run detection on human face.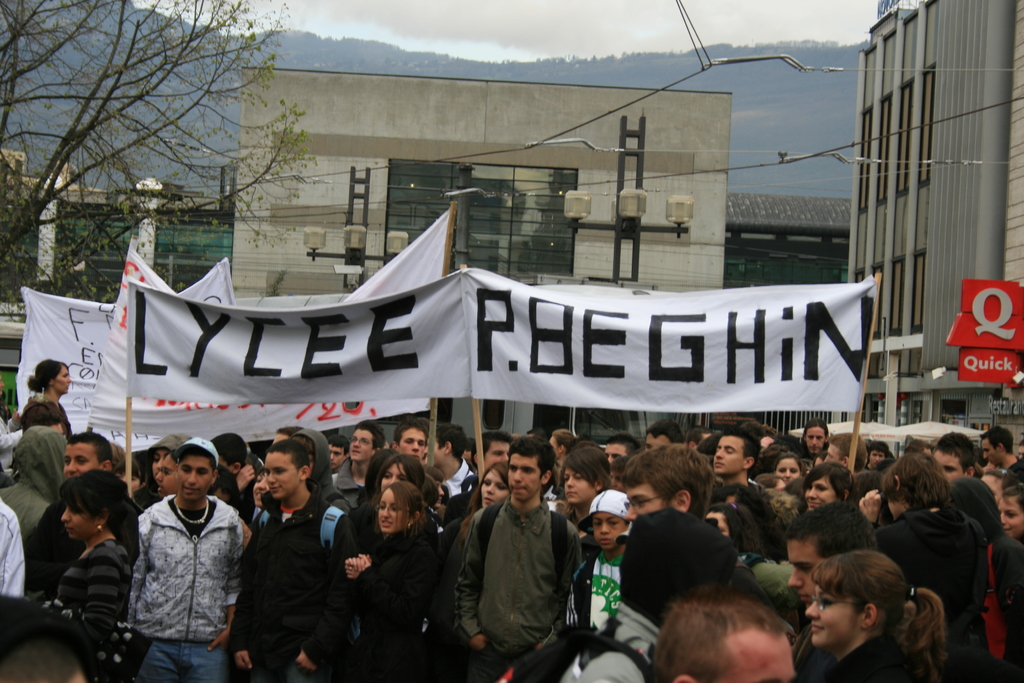
Result: l=981, t=477, r=1005, b=496.
